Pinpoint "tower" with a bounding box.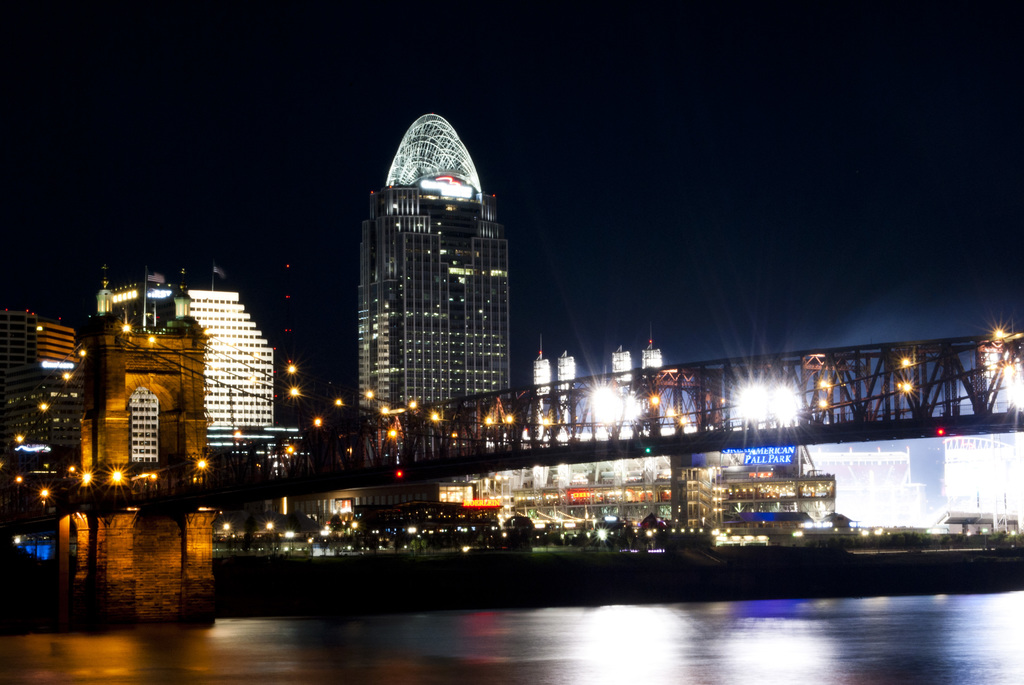
bbox=[357, 113, 511, 406].
